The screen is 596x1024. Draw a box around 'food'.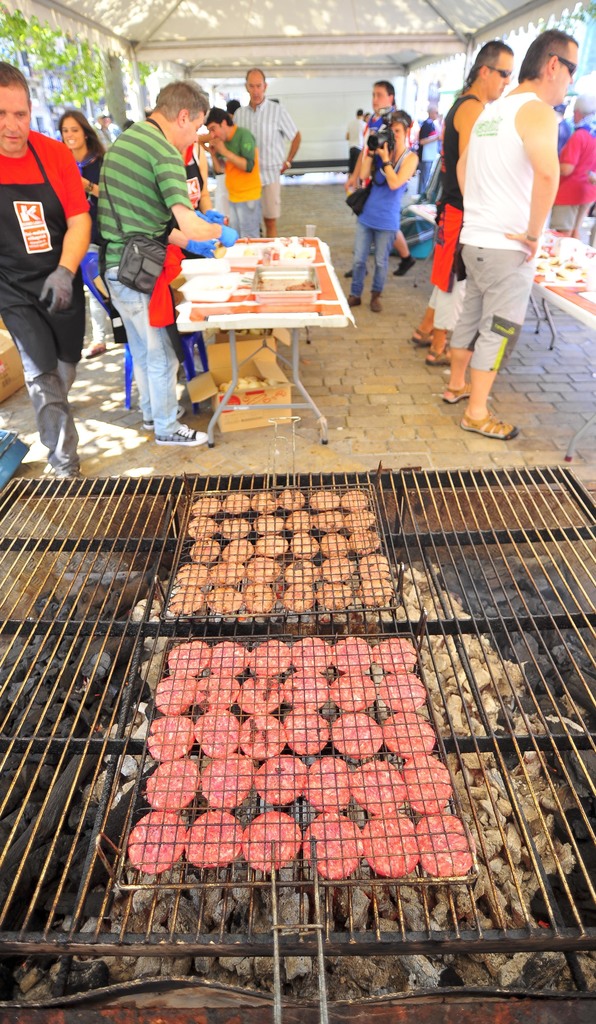
{"x1": 250, "y1": 492, "x2": 278, "y2": 518}.
